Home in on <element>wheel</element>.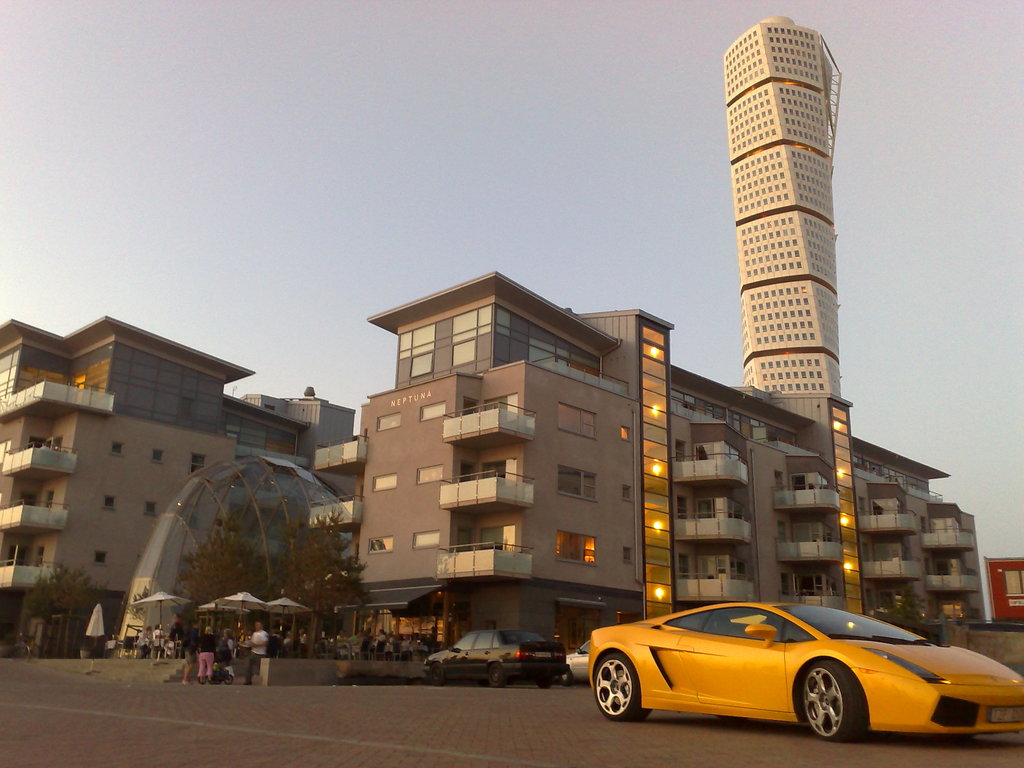
Homed in at box(431, 662, 445, 687).
